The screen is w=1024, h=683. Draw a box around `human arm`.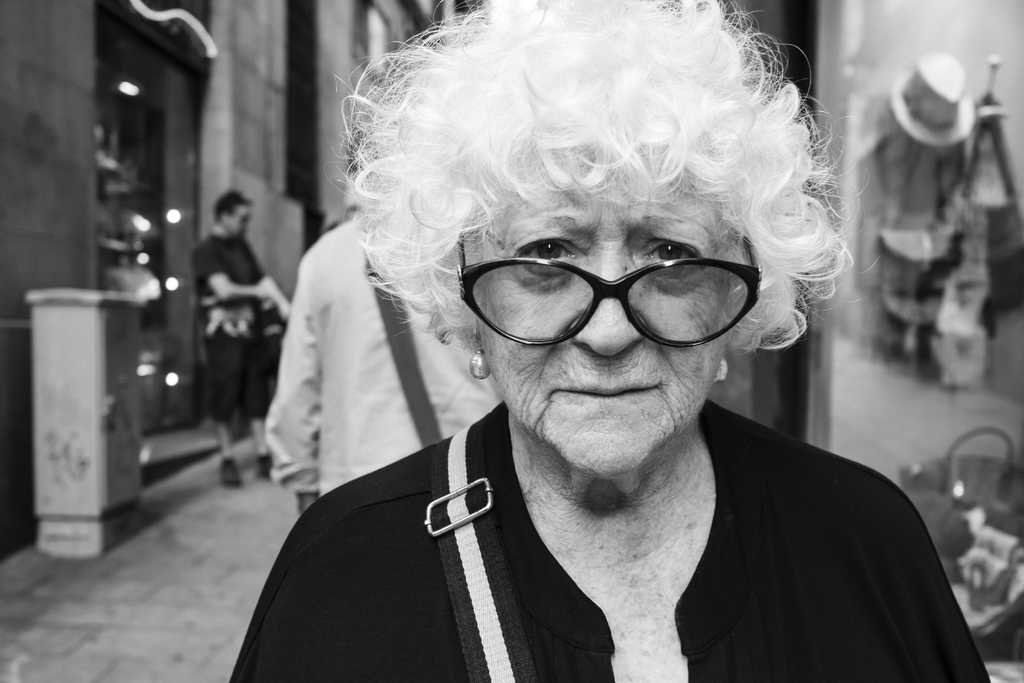
BBox(207, 231, 252, 303).
